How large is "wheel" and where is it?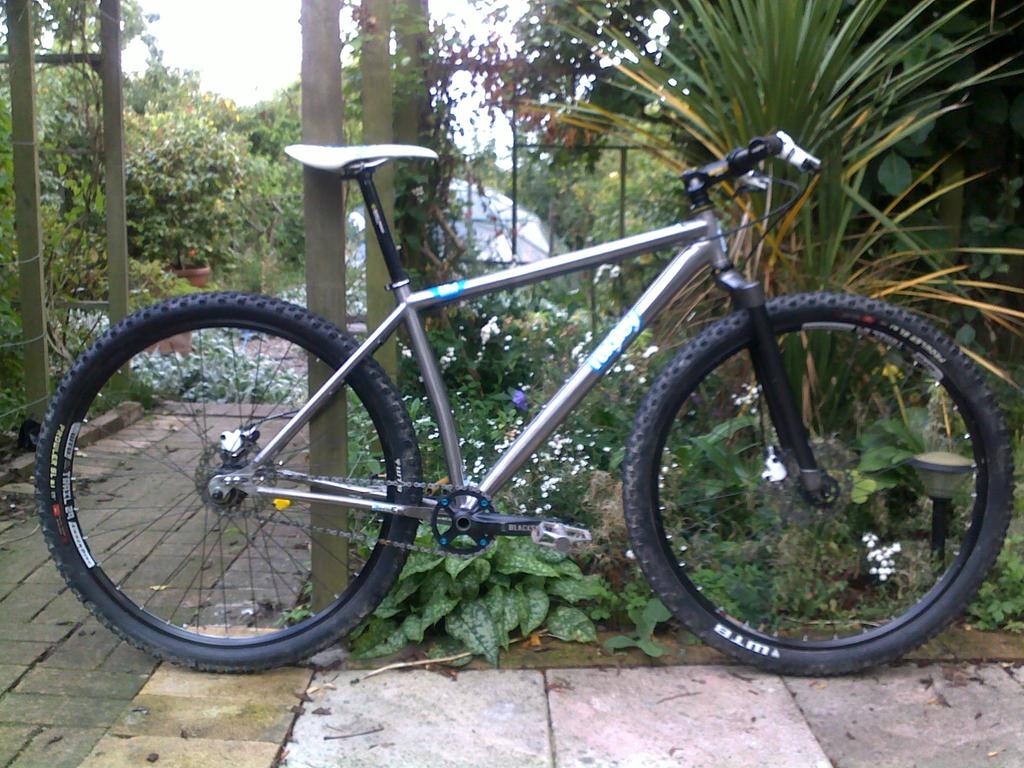
Bounding box: detection(619, 291, 1017, 678).
